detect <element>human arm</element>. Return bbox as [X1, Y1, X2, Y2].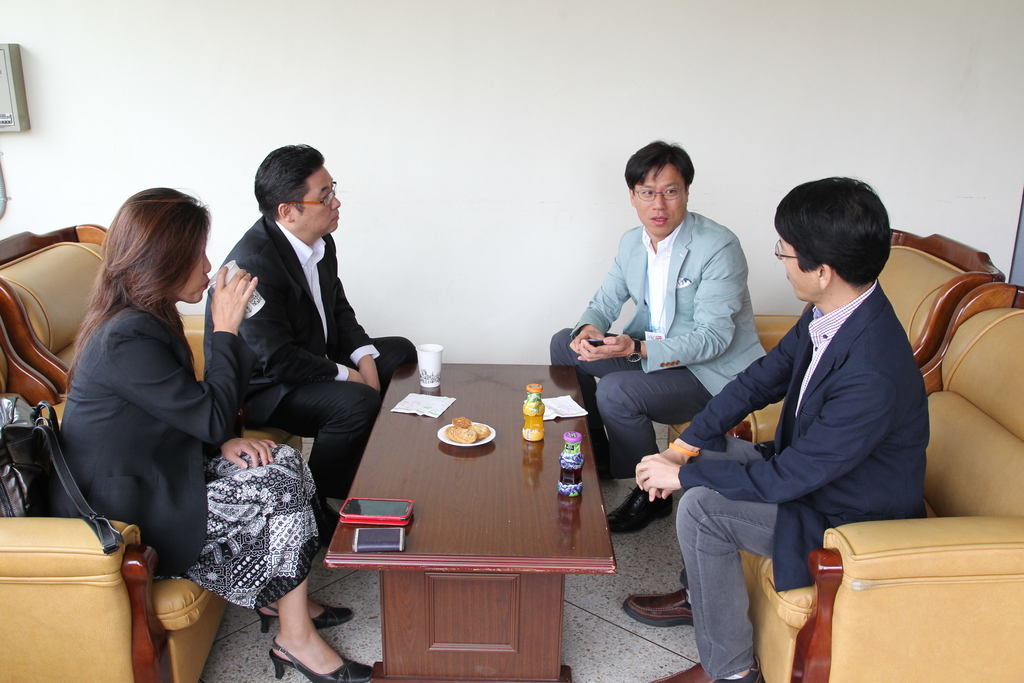
[234, 255, 373, 404].
